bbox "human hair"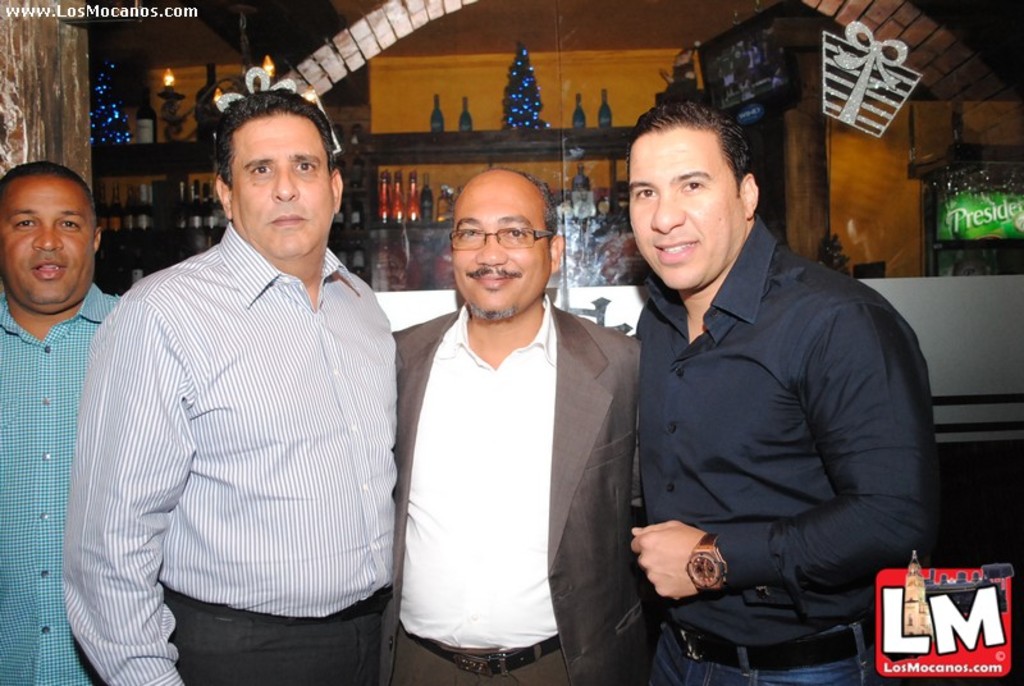
<region>625, 99, 753, 197</region>
